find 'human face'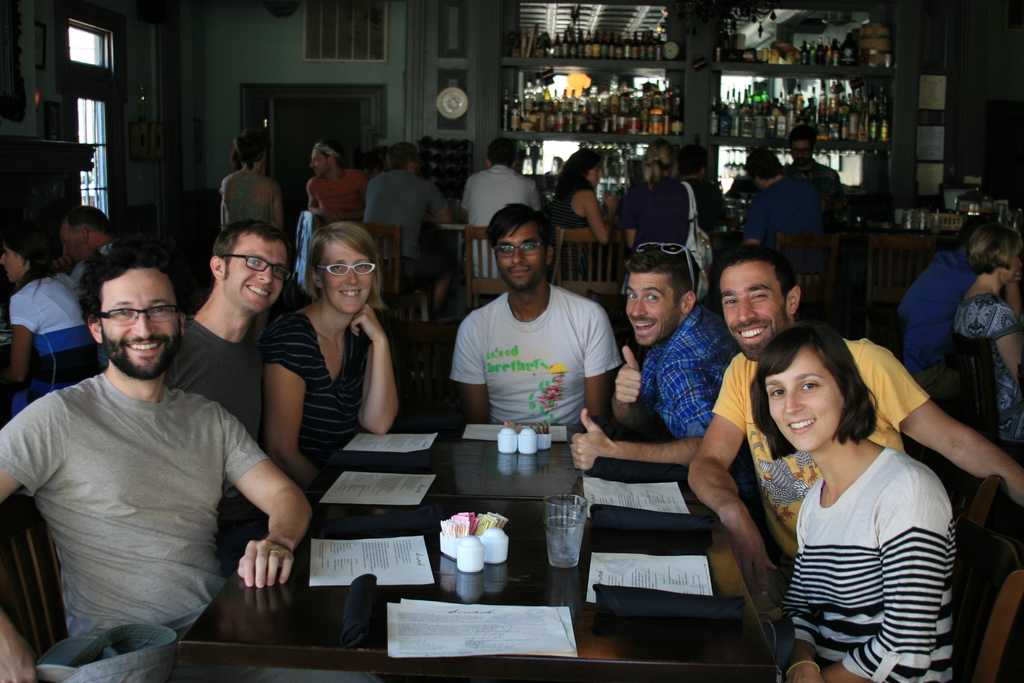
715,263,788,363
